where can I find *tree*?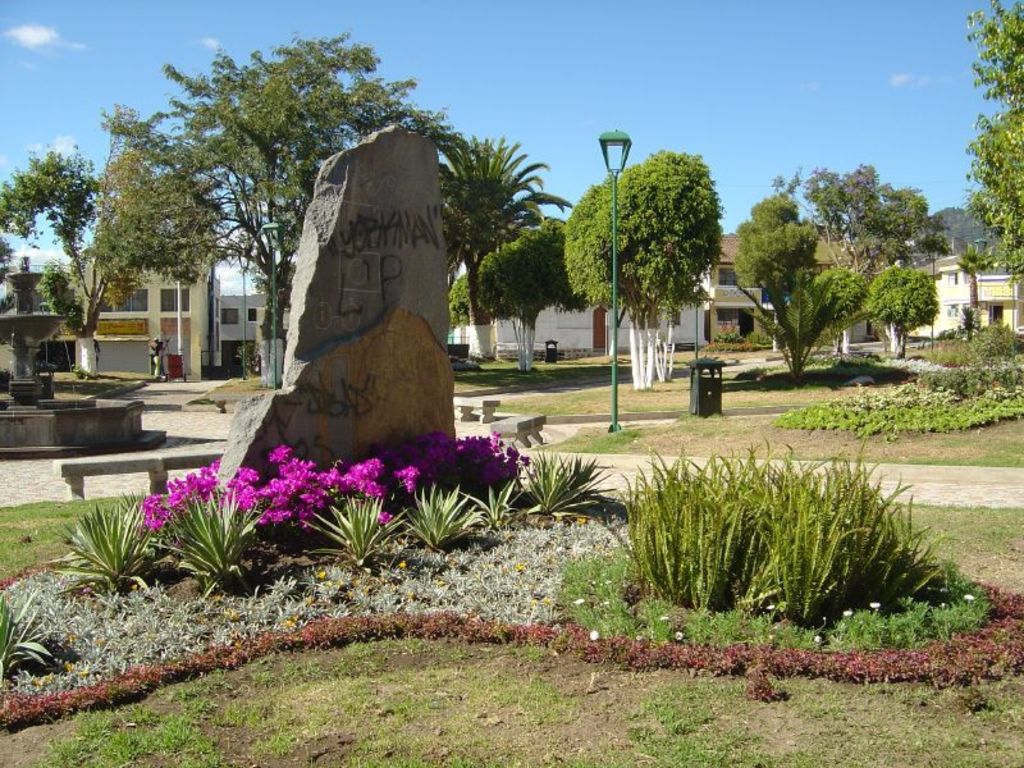
You can find it at Rect(416, 120, 573, 352).
